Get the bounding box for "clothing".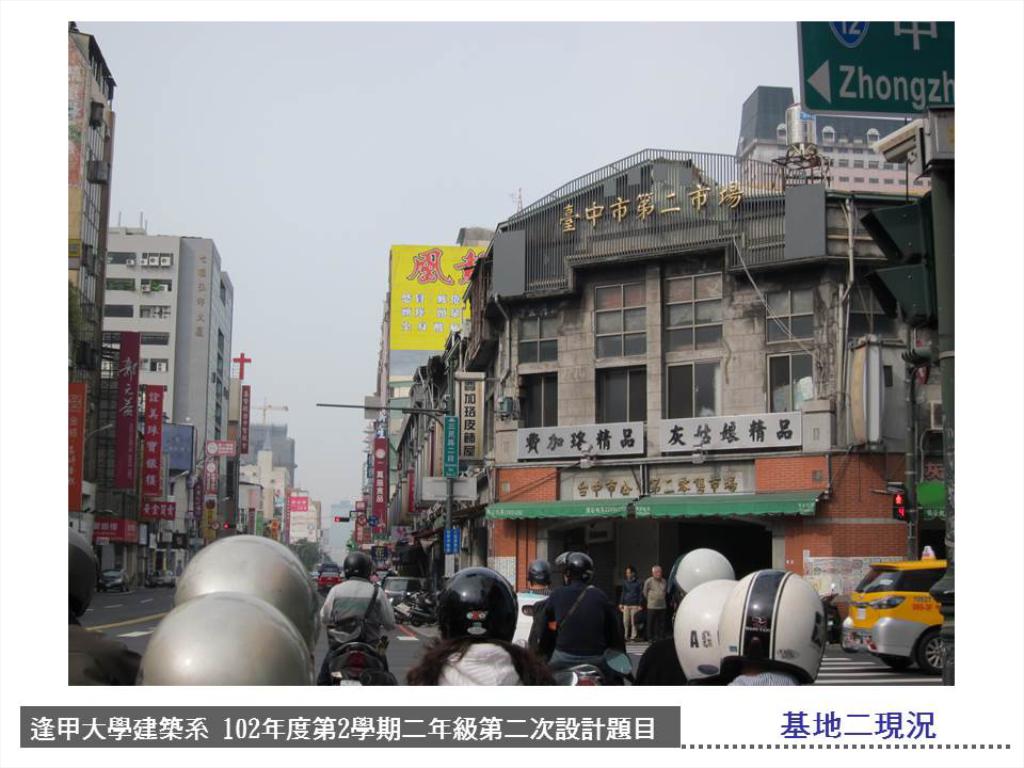
detection(63, 621, 144, 690).
